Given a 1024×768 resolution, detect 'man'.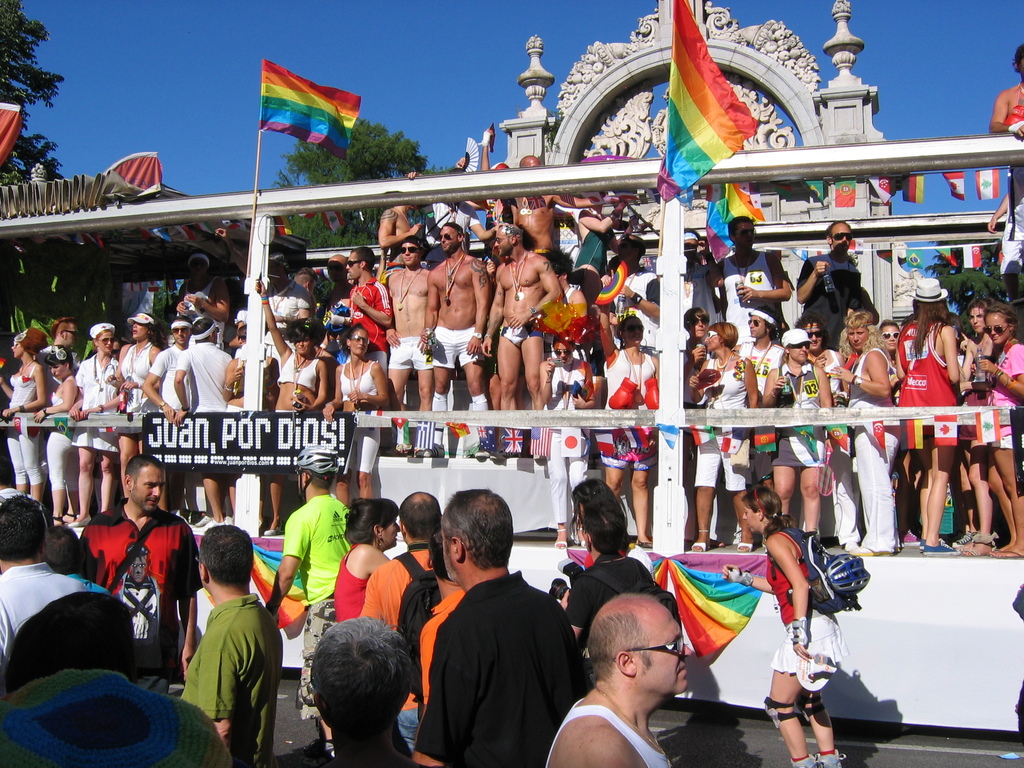
[left=214, top=225, right=306, bottom=362].
